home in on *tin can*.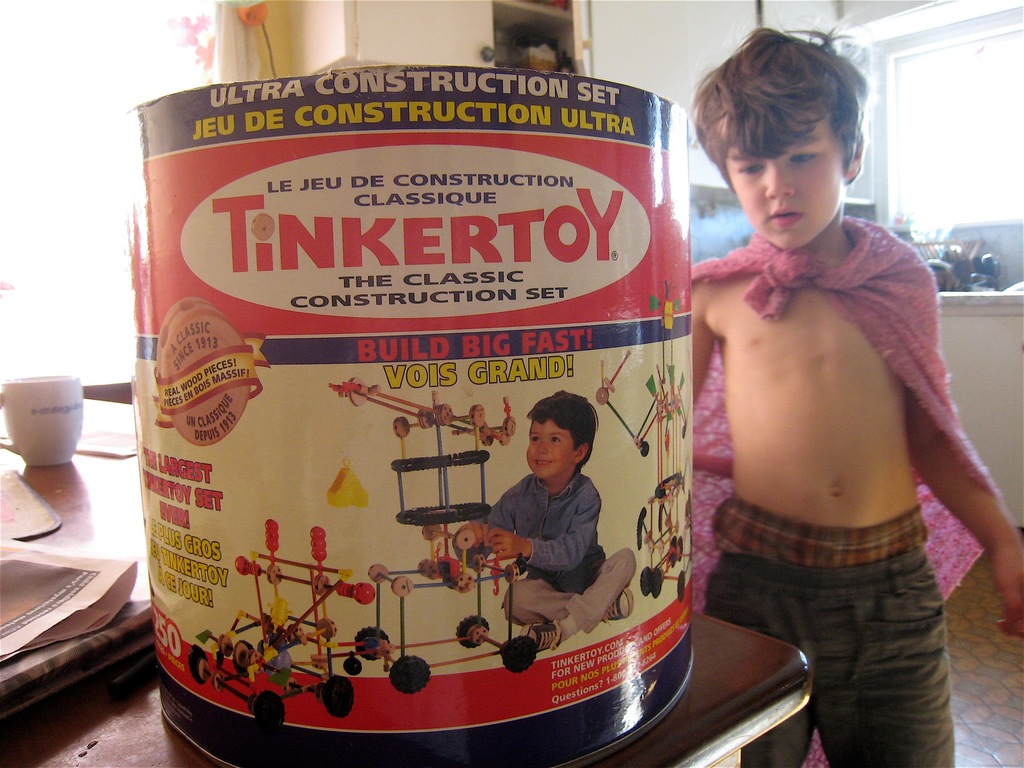
Homed in at bbox(123, 62, 707, 767).
